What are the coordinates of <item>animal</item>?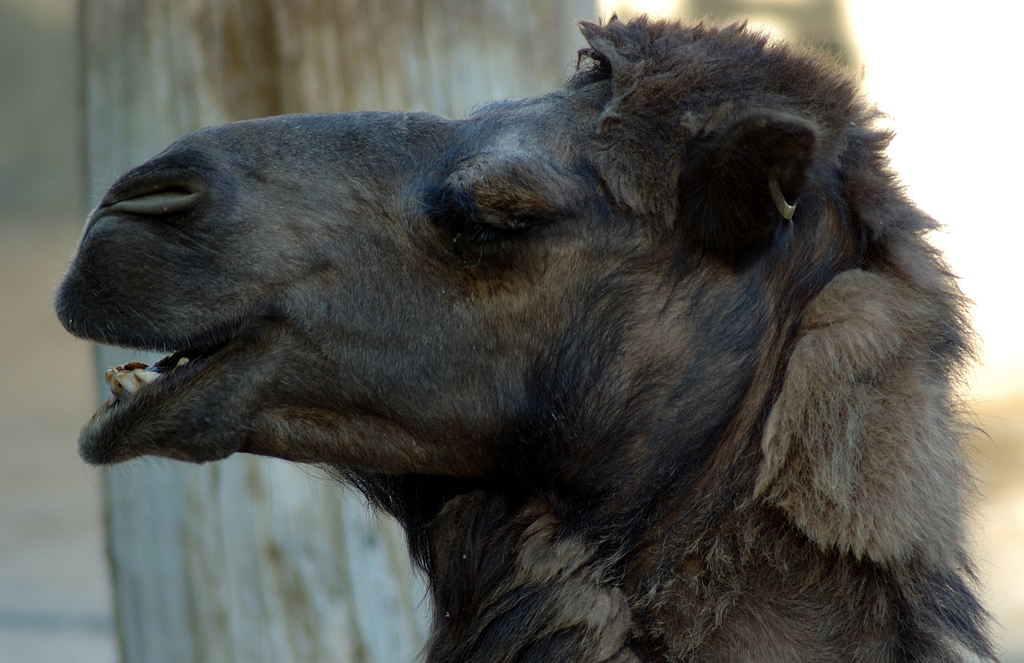
BBox(56, 17, 1011, 662).
